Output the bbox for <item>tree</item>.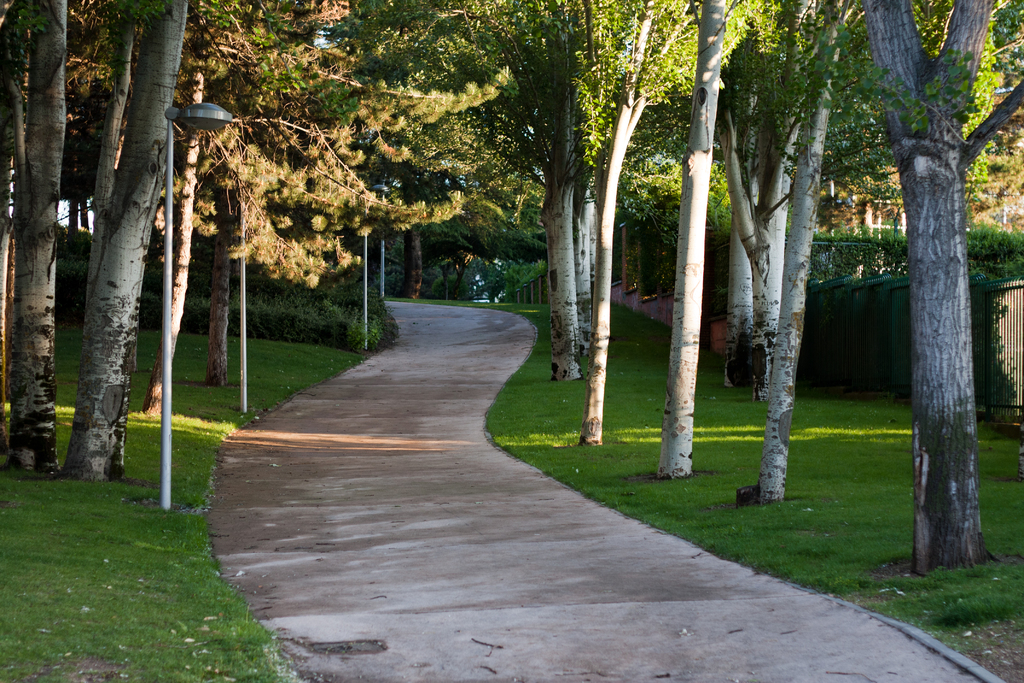
bbox=(431, 0, 836, 447).
